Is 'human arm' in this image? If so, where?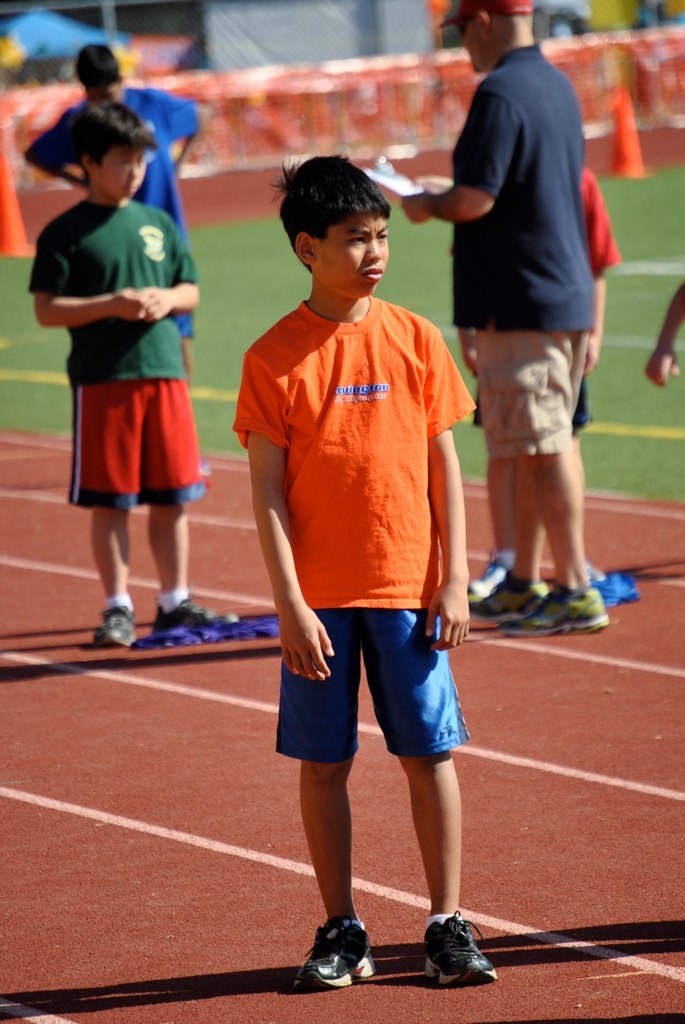
Yes, at detection(628, 273, 684, 391).
